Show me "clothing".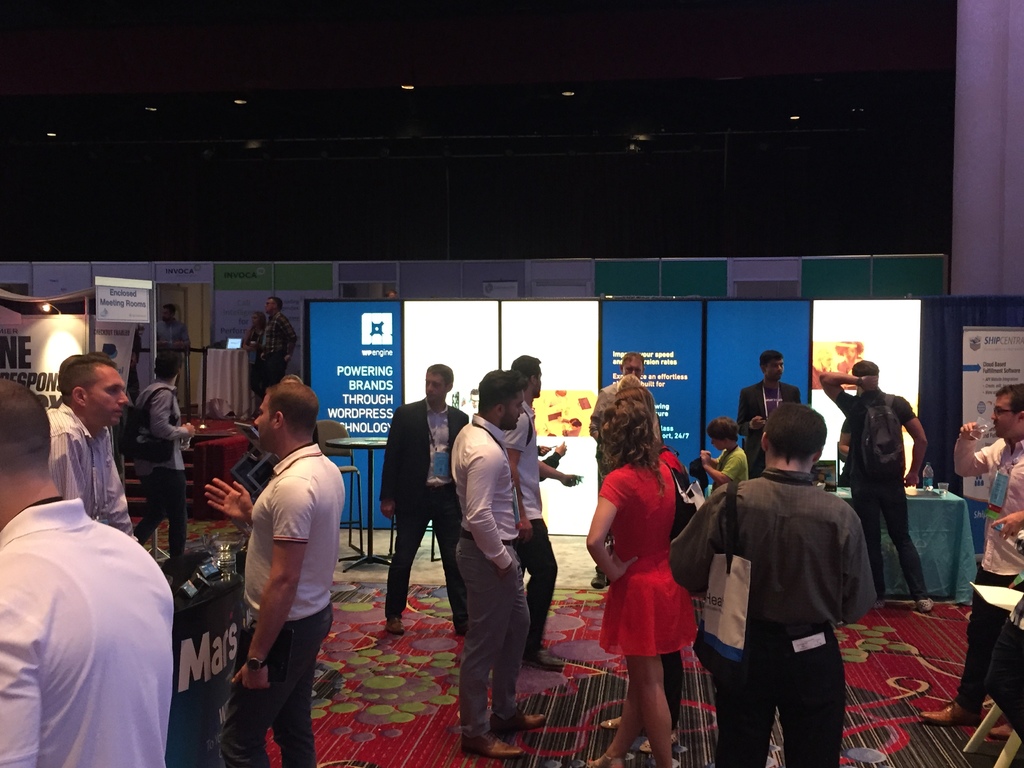
"clothing" is here: crop(709, 445, 748, 494).
